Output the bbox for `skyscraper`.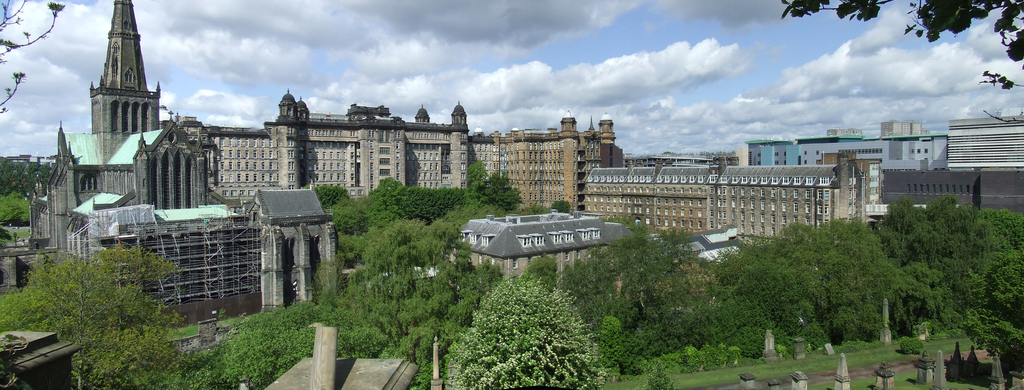
box(84, 0, 158, 133).
